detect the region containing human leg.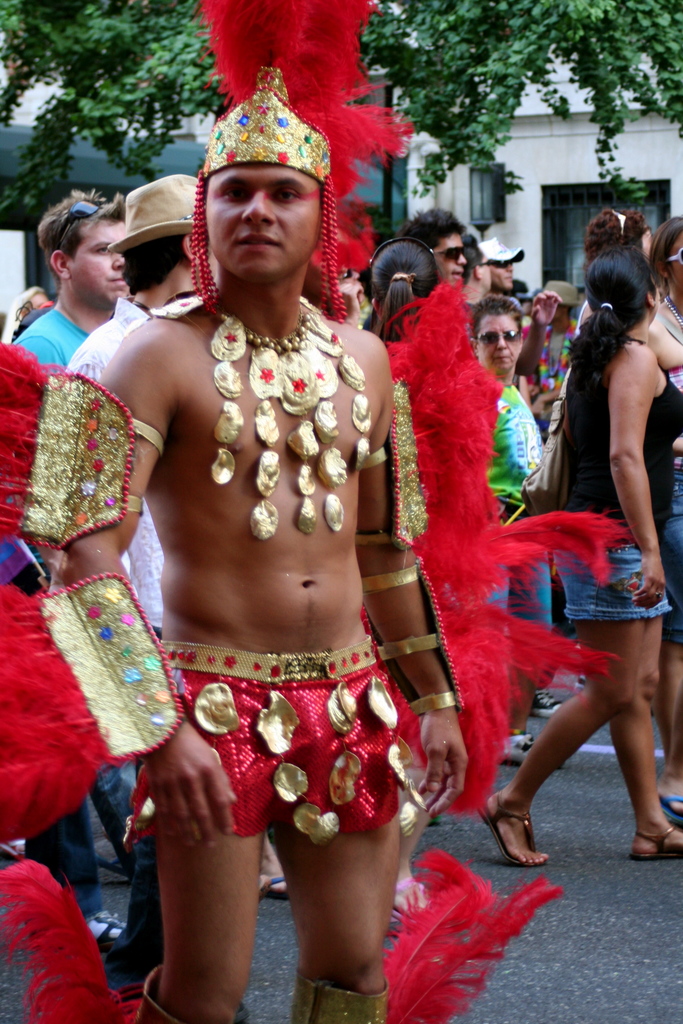
475:596:643:872.
